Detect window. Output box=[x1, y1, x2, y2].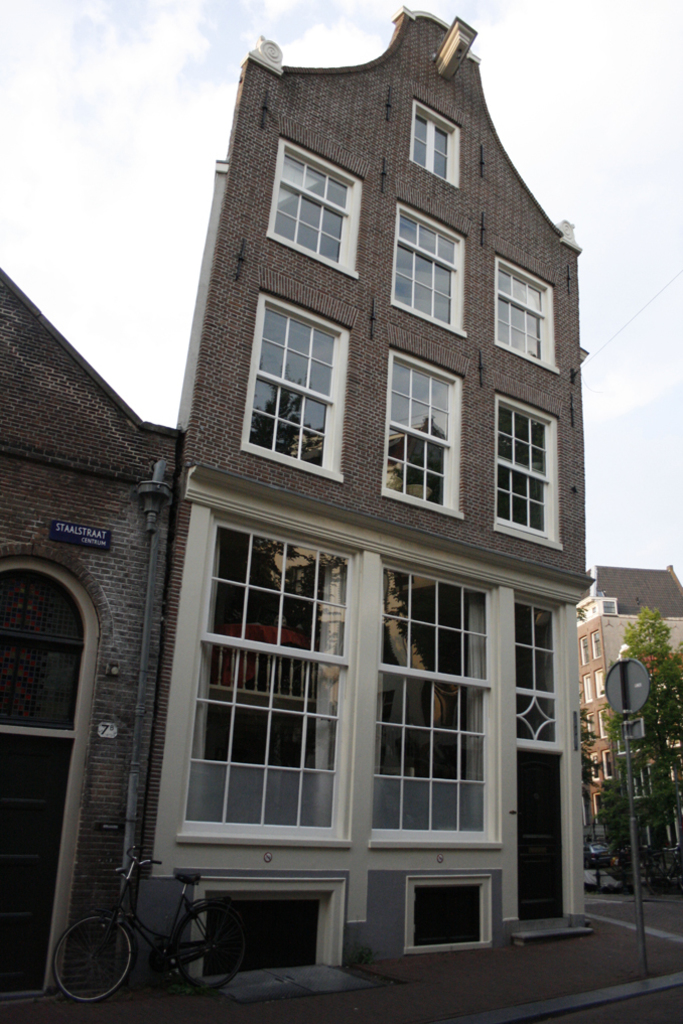
box=[184, 519, 351, 835].
